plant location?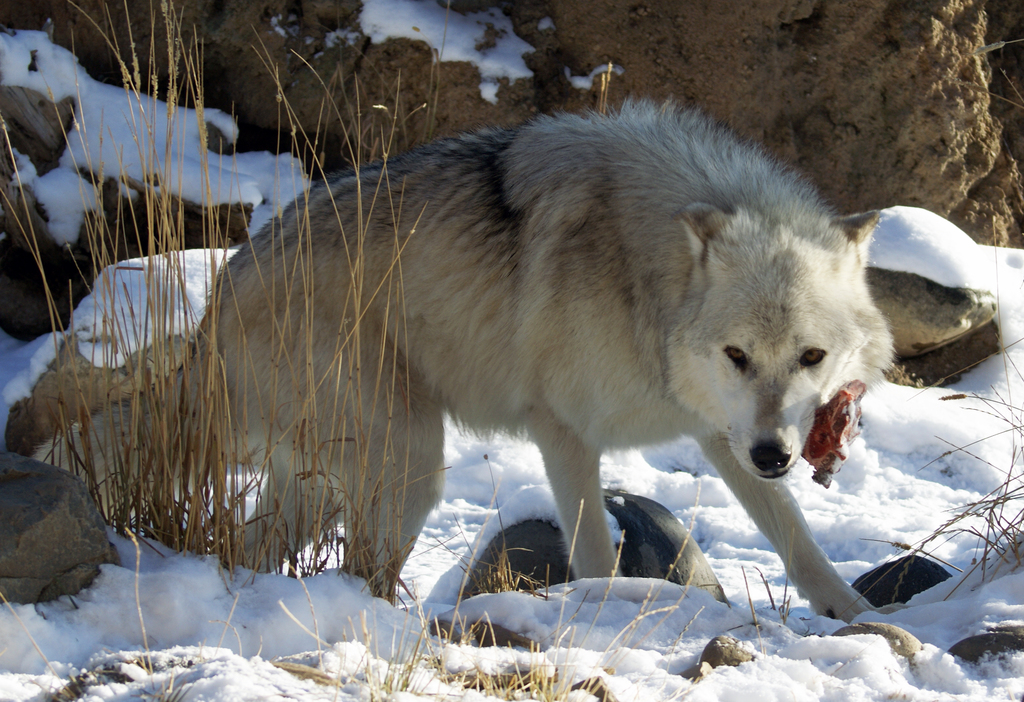
{"left": 833, "top": 333, "right": 1023, "bottom": 613}
